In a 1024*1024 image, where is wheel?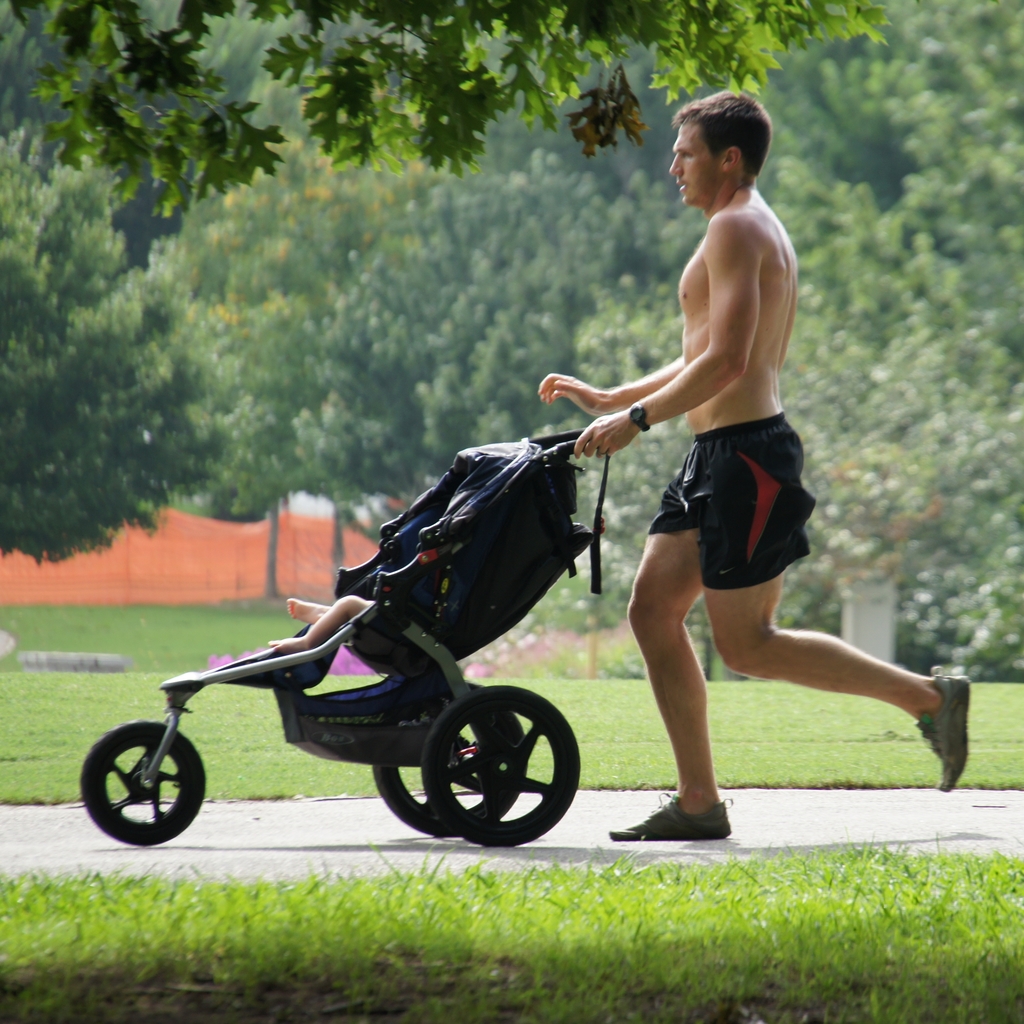
bbox=(420, 672, 578, 840).
